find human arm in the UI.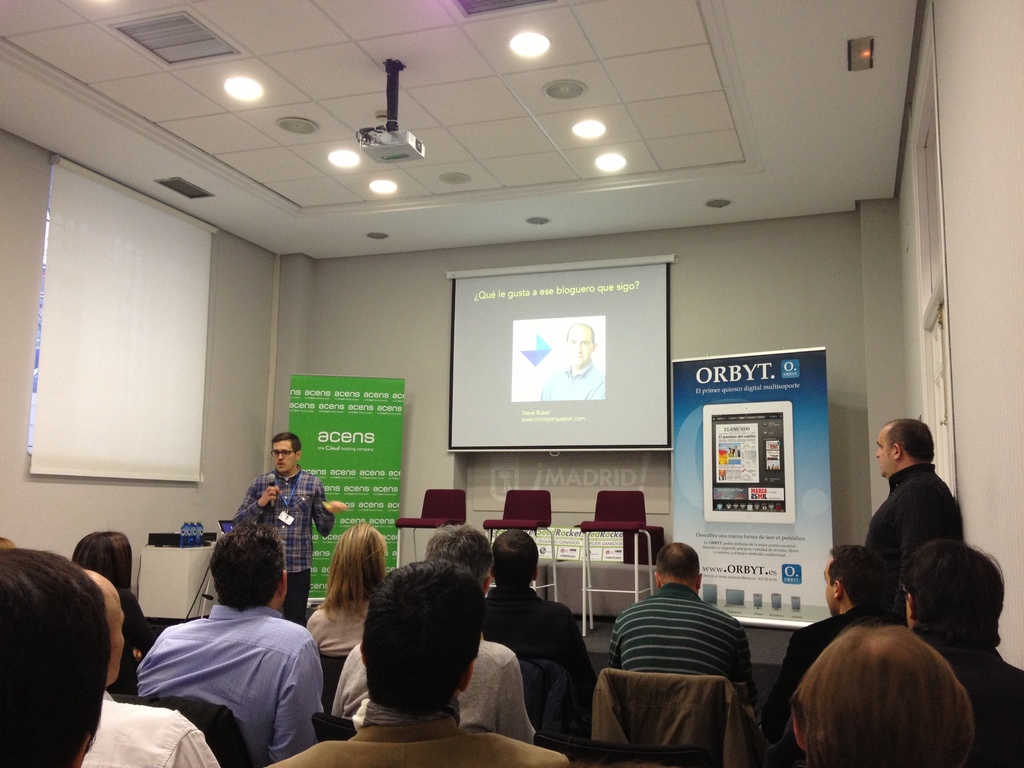
UI element at <box>493,652,541,746</box>.
